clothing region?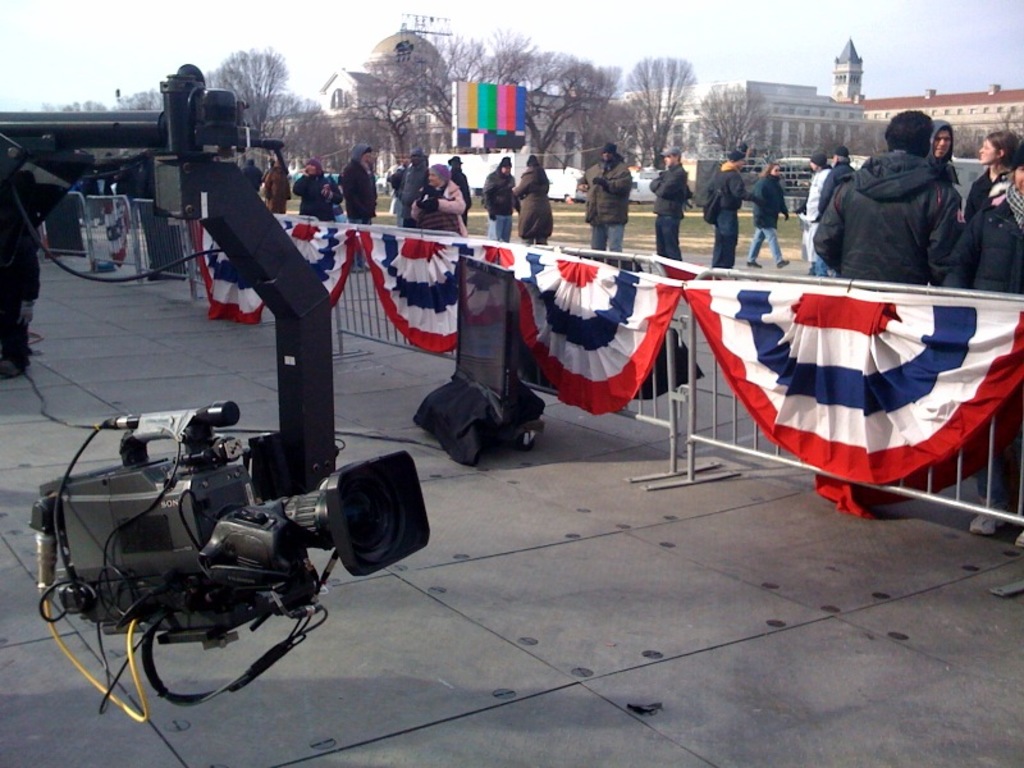
locate(652, 160, 690, 266)
